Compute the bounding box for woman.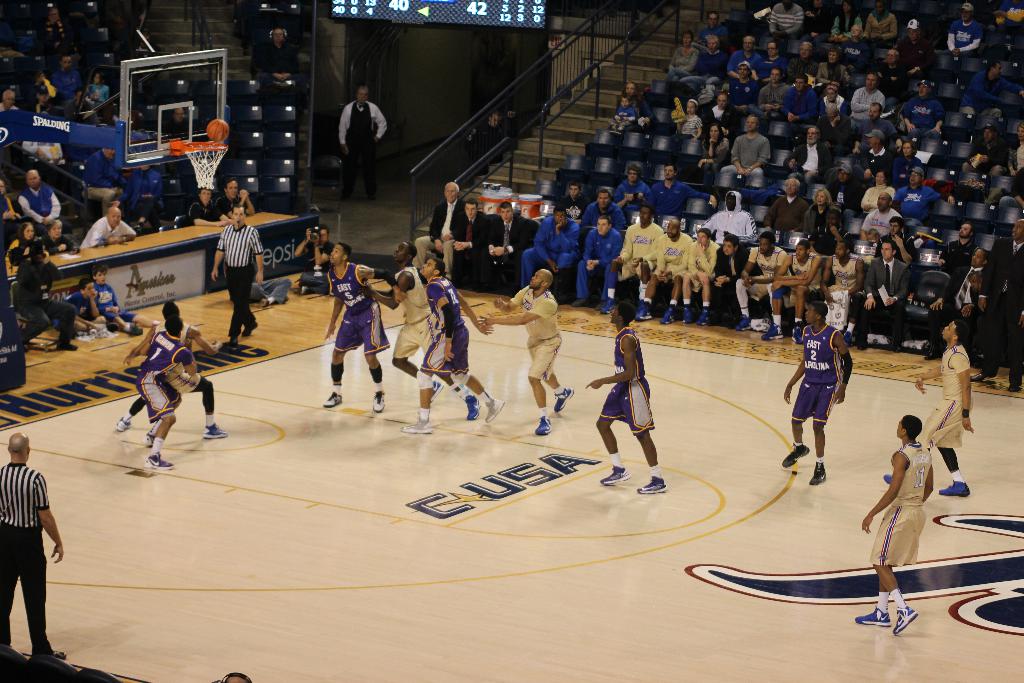
862, 0, 897, 48.
